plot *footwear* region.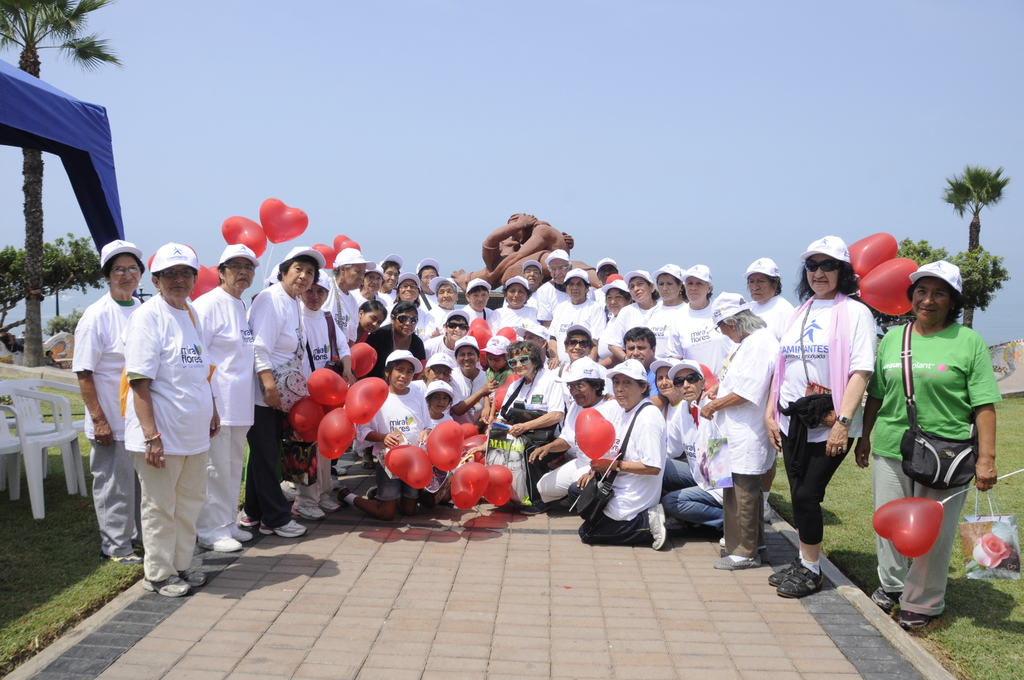
Plotted at [772, 565, 823, 597].
